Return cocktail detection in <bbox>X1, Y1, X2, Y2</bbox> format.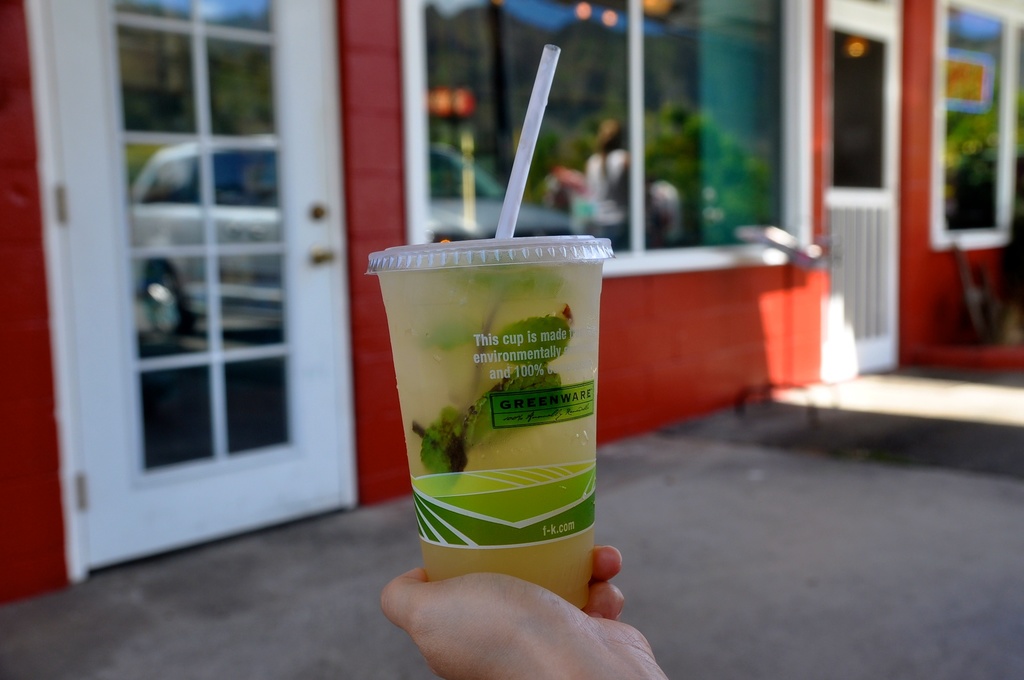
<bbox>372, 47, 607, 607</bbox>.
